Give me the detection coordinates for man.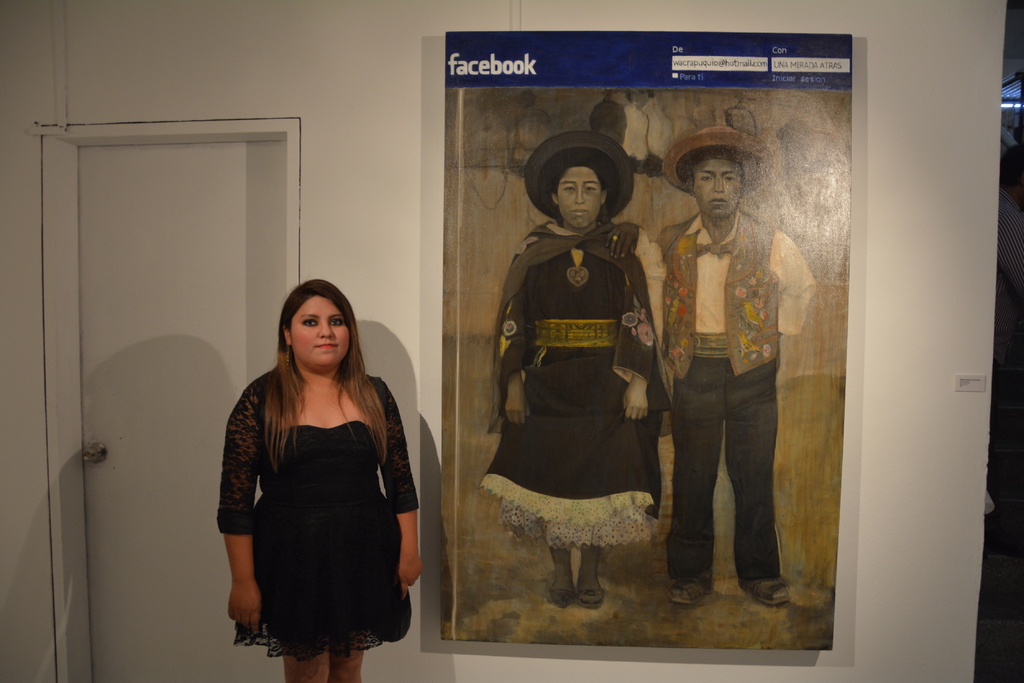
653,122,808,611.
